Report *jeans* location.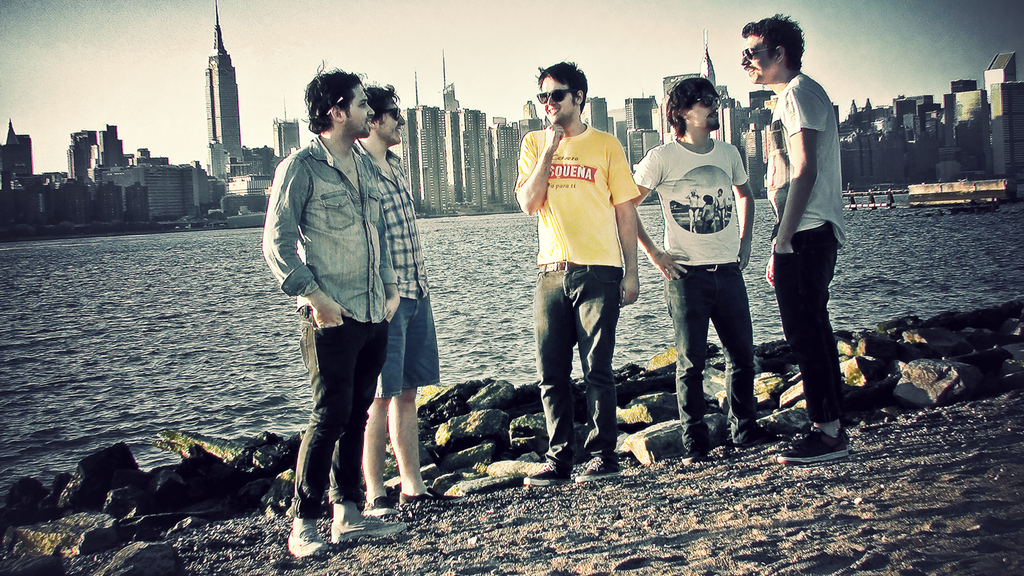
Report: bbox=[666, 264, 754, 449].
